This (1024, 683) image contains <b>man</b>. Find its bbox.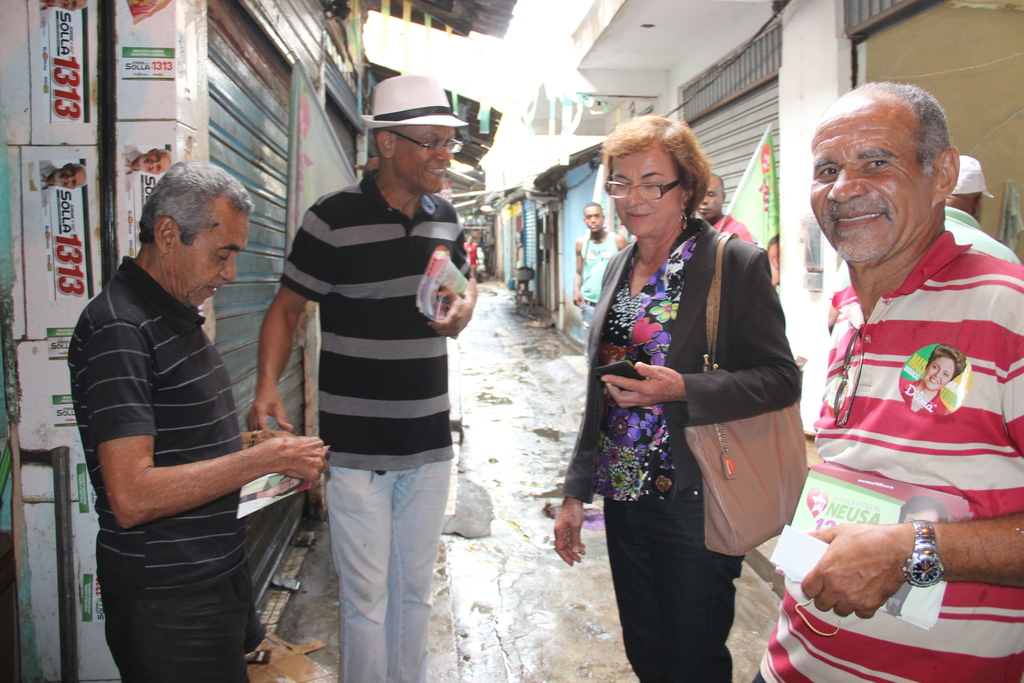
573 201 633 377.
